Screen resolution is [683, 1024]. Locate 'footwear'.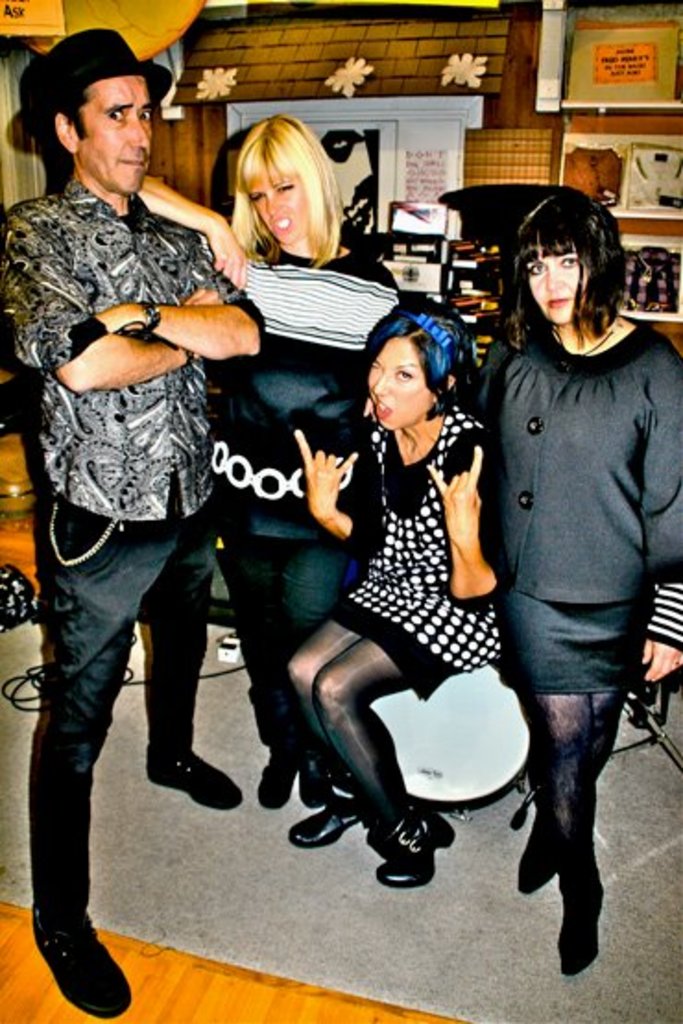
247:738:301:808.
